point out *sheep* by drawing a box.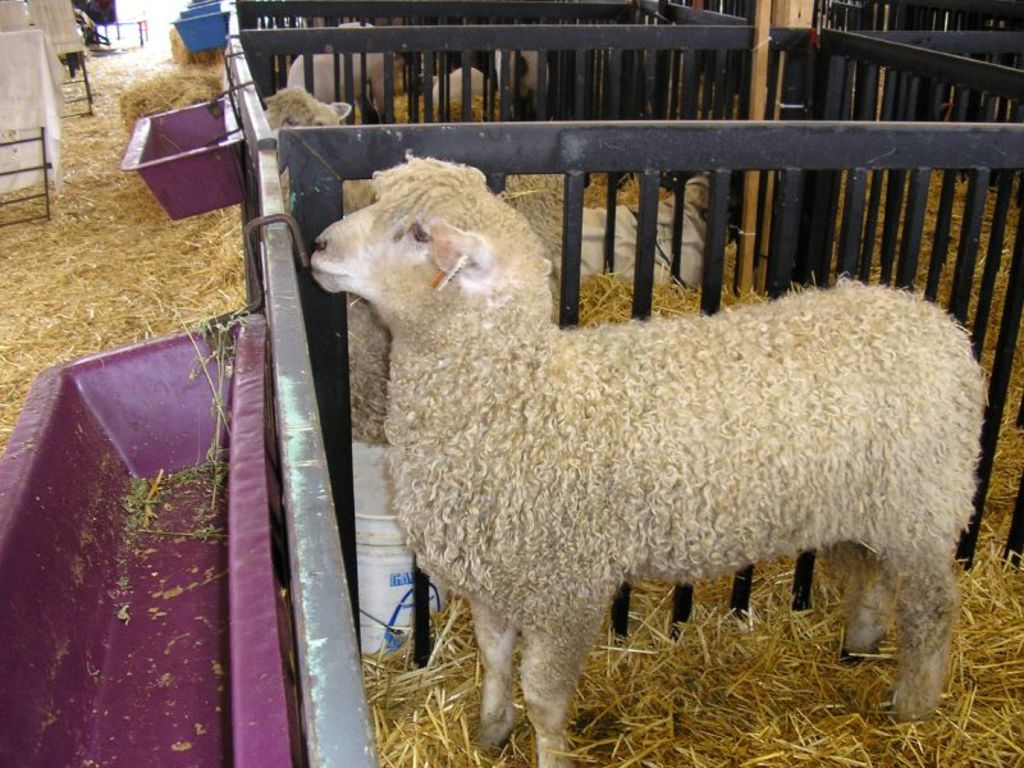
<box>307,152,977,751</box>.
